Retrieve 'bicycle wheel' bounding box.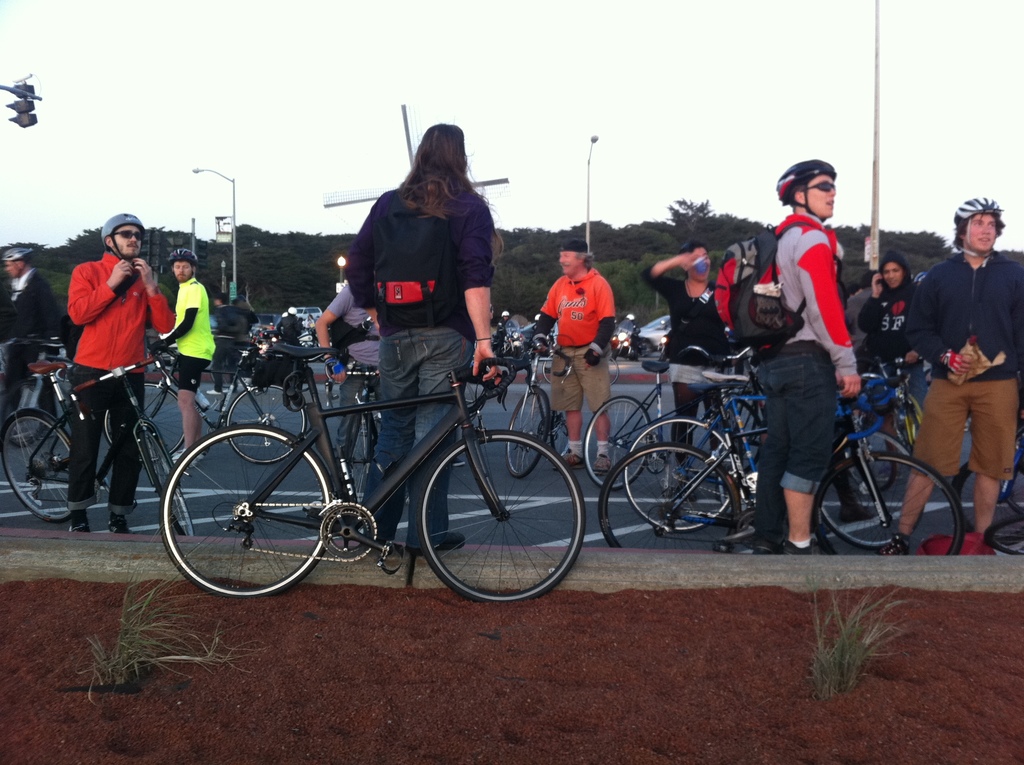
Bounding box: <bbox>503, 387, 550, 478</bbox>.
